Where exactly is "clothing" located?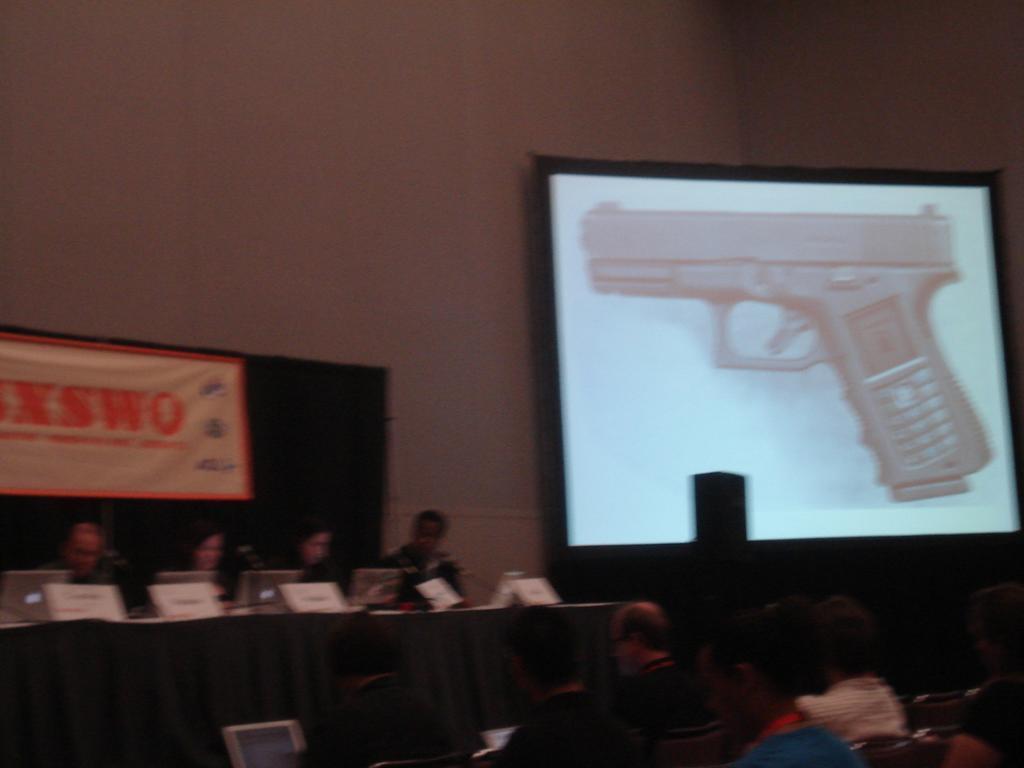
Its bounding box is {"left": 490, "top": 684, "right": 632, "bottom": 767}.
